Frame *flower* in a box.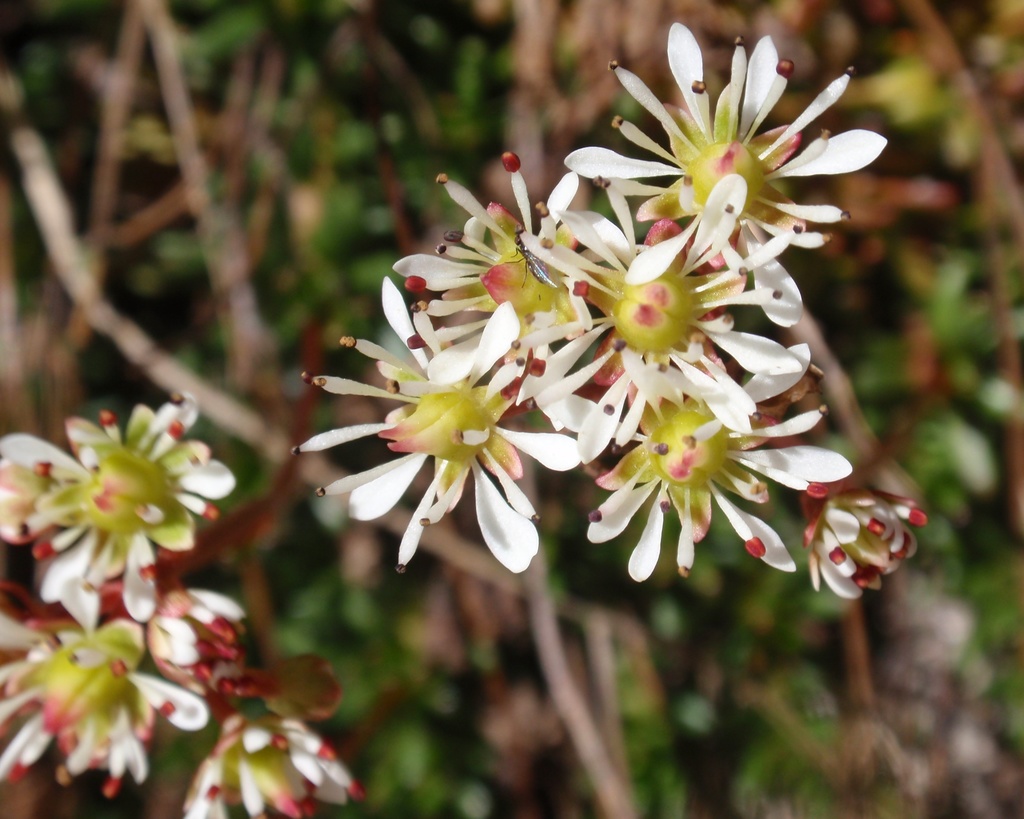
[532, 171, 801, 467].
